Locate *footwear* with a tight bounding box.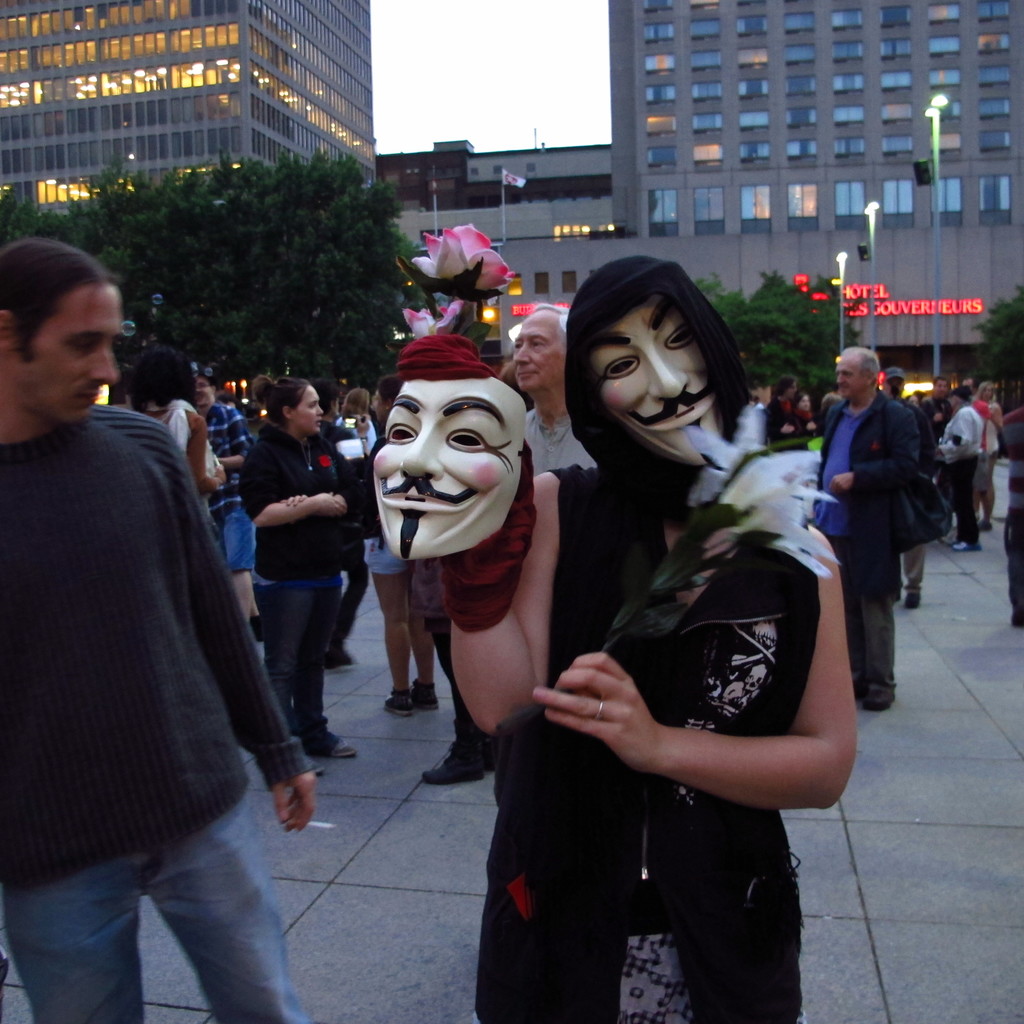
[897,583,907,602].
